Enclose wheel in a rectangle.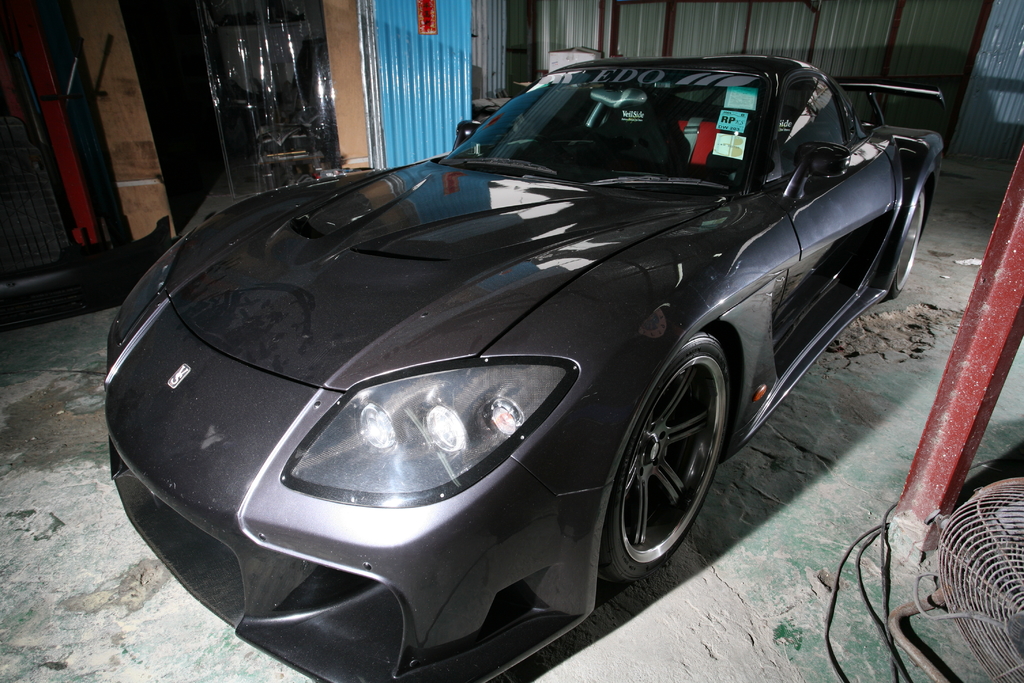
x1=891, y1=186, x2=934, y2=298.
